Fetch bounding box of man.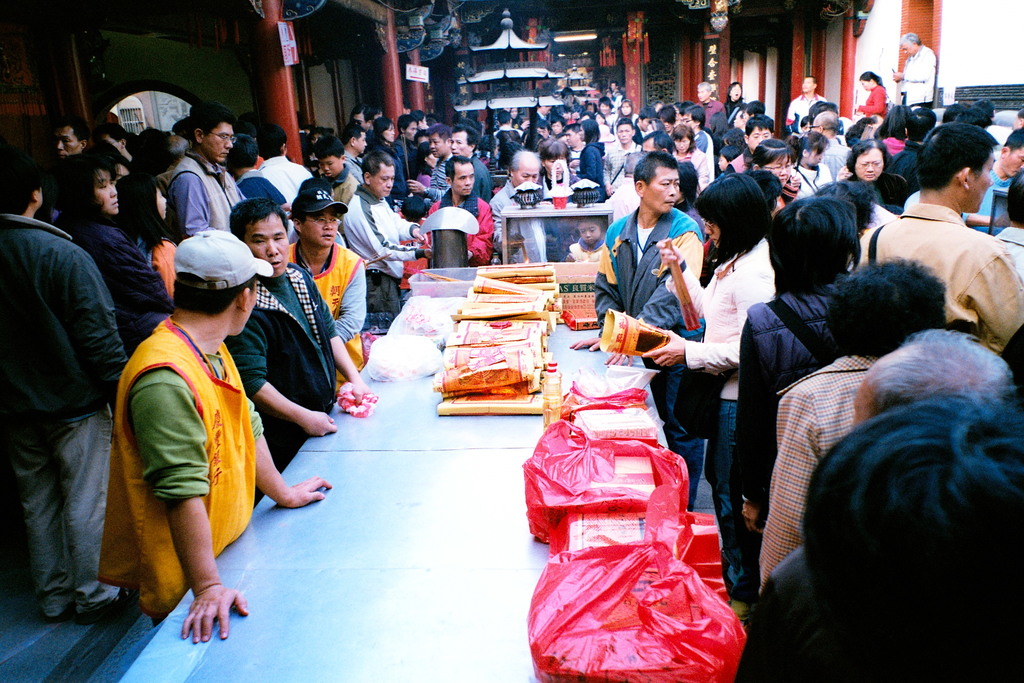
Bbox: <region>691, 80, 725, 128</region>.
